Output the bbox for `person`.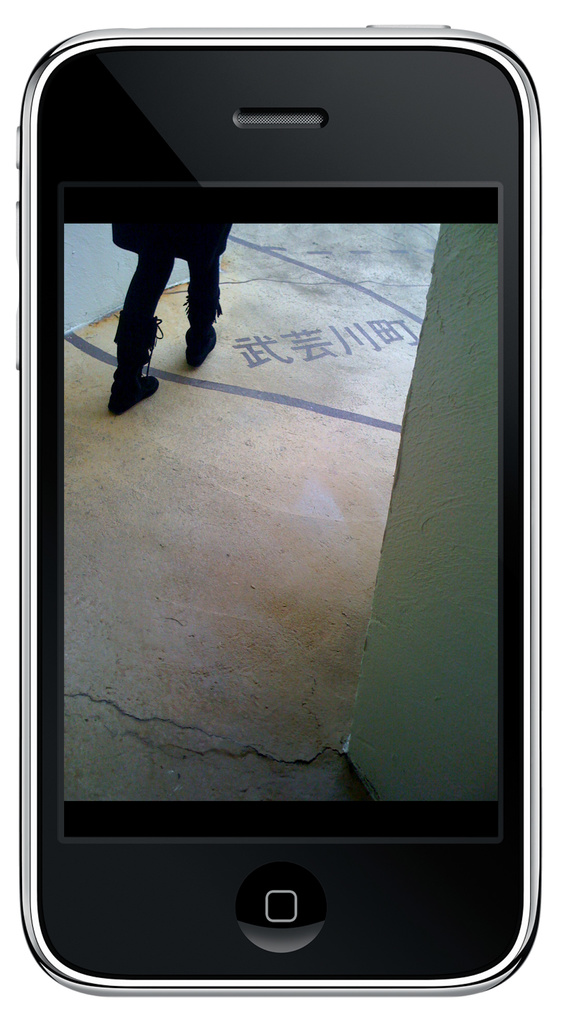
[106,214,222,408].
